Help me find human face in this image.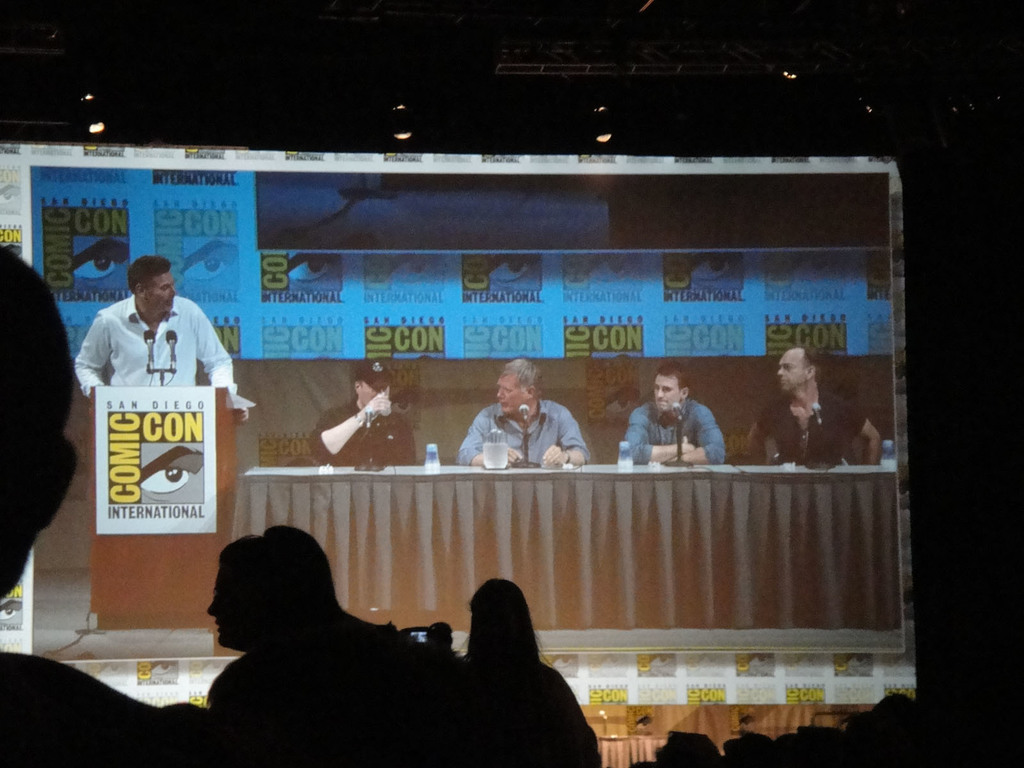
Found it: locate(656, 381, 683, 413).
